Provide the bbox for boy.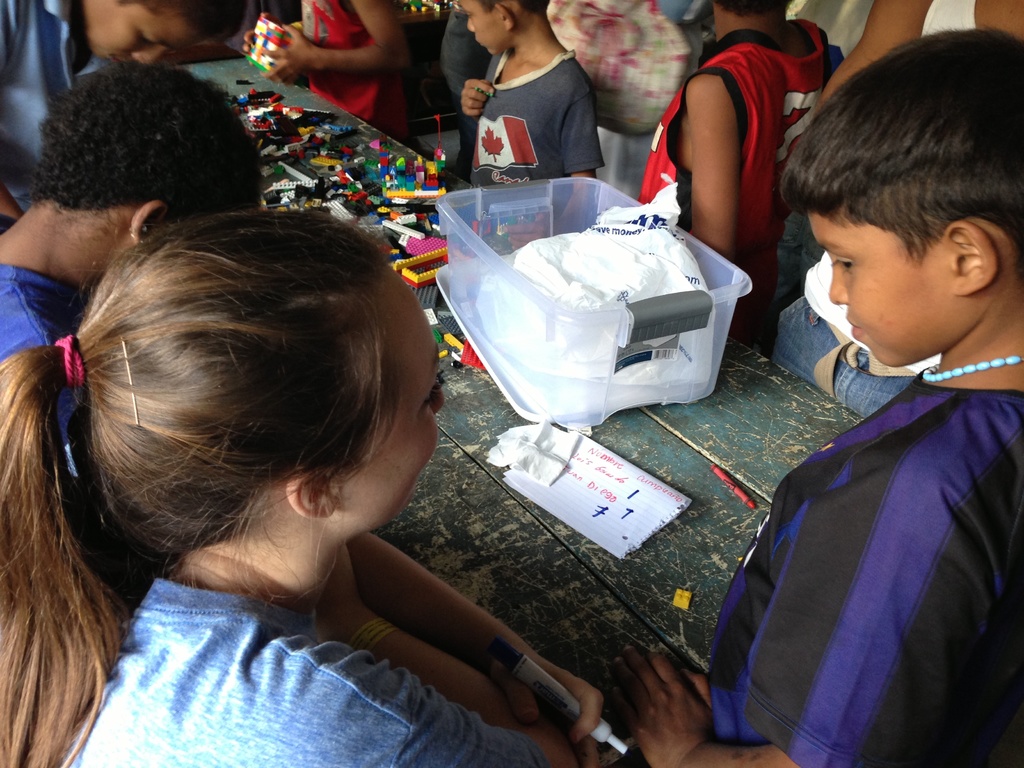
(left=634, top=0, right=847, bottom=339).
